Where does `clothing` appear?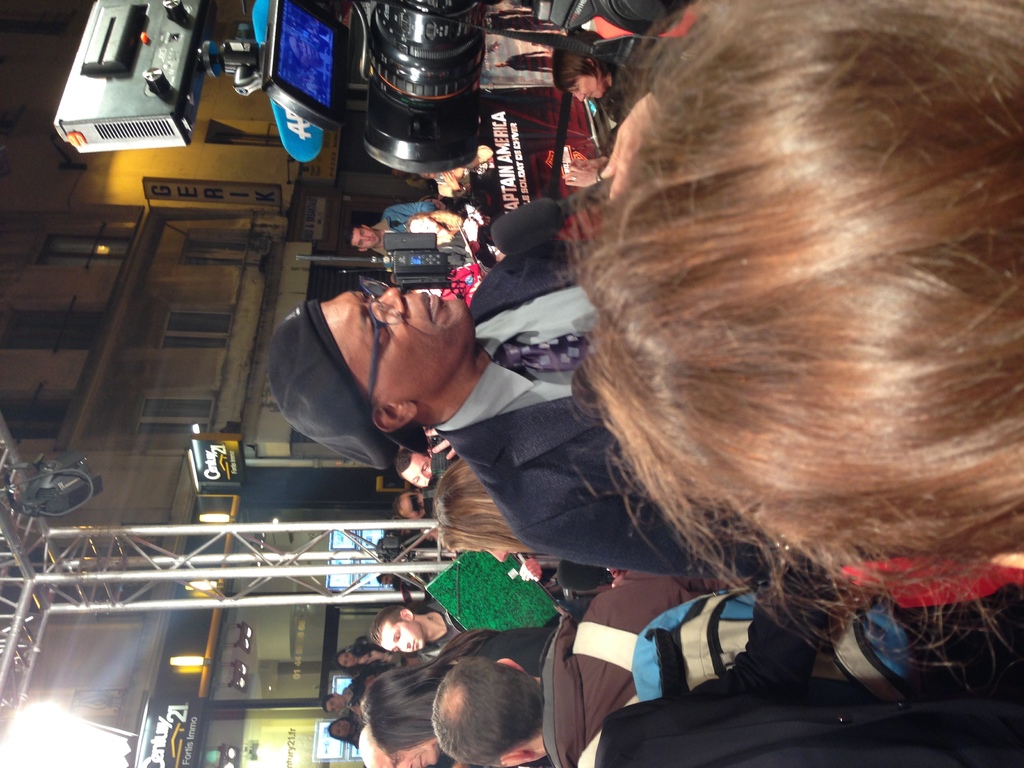
Appears at 429/248/767/571.
